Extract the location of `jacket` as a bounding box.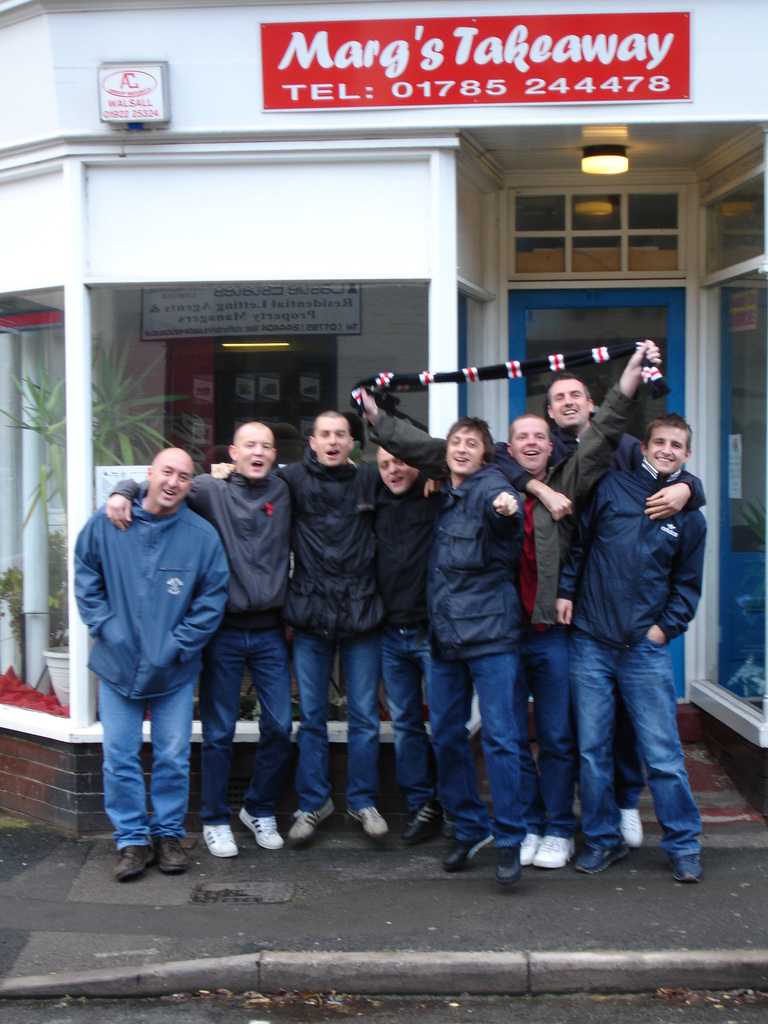
left=557, top=476, right=701, bottom=657.
